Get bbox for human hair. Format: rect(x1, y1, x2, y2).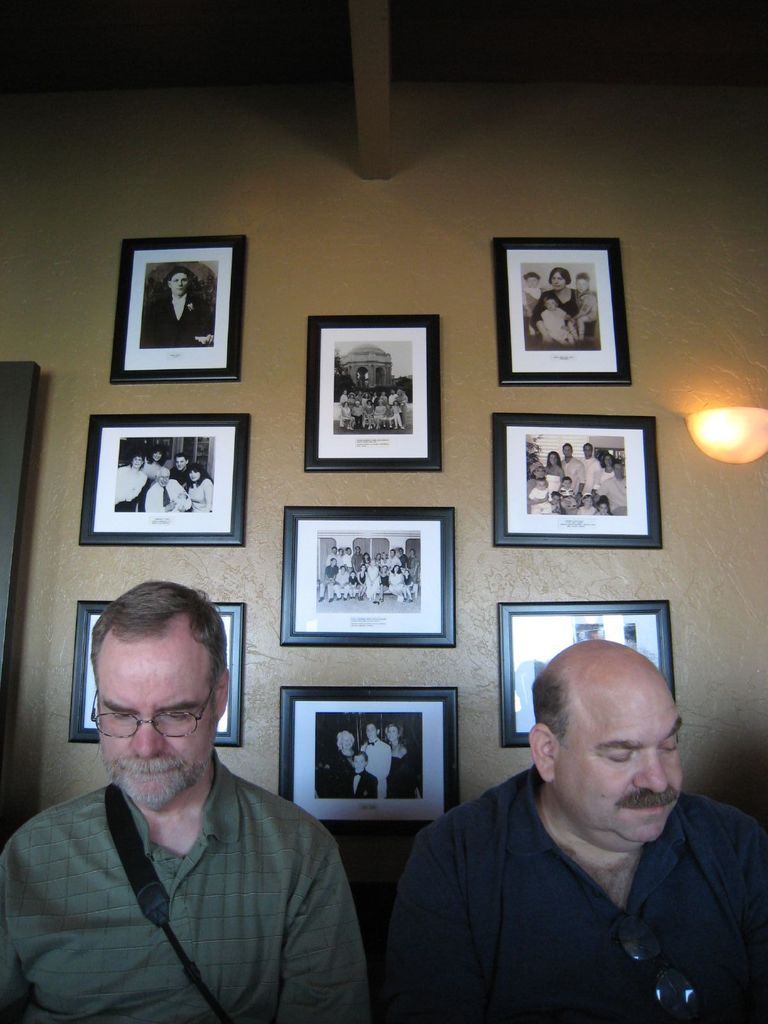
rect(168, 452, 188, 468).
